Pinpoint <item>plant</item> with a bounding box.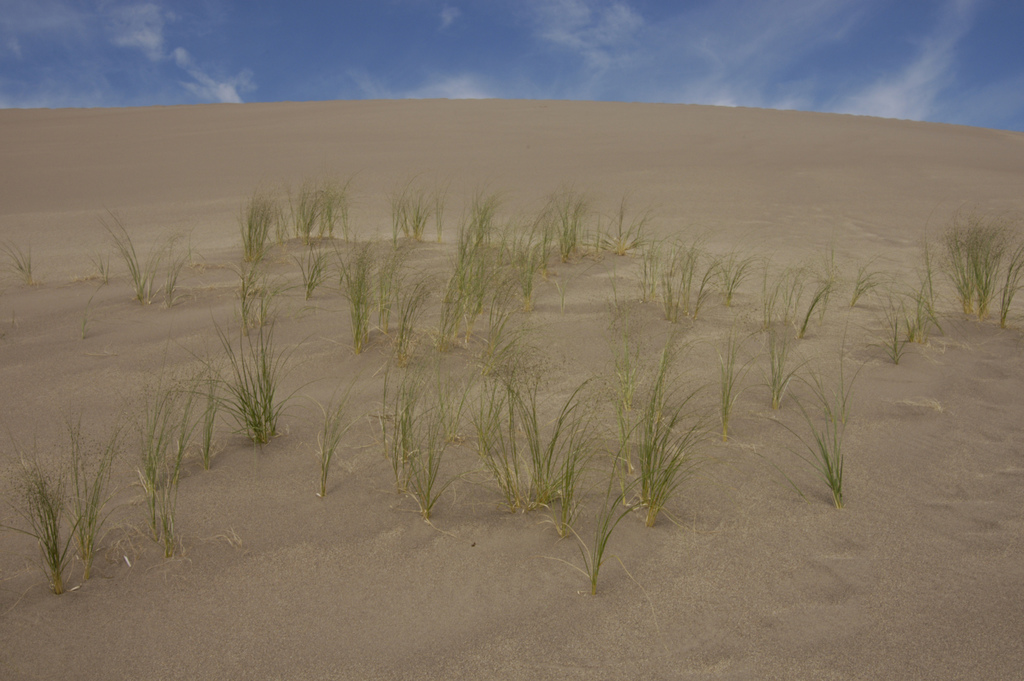
{"left": 159, "top": 373, "right": 231, "bottom": 471}.
